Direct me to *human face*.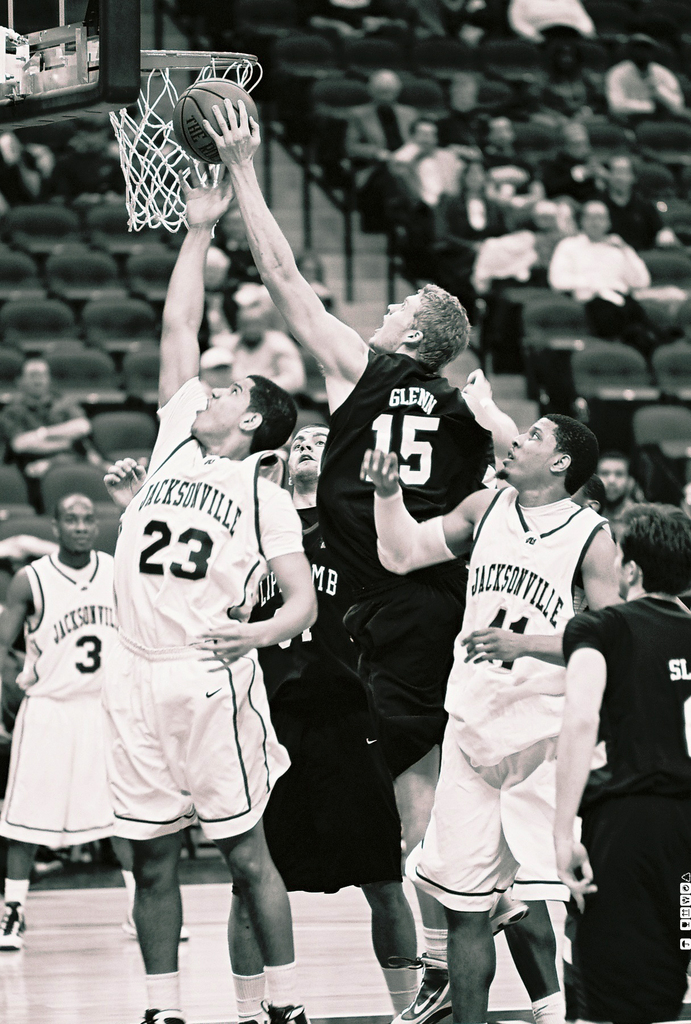
Direction: 22, 355, 52, 395.
